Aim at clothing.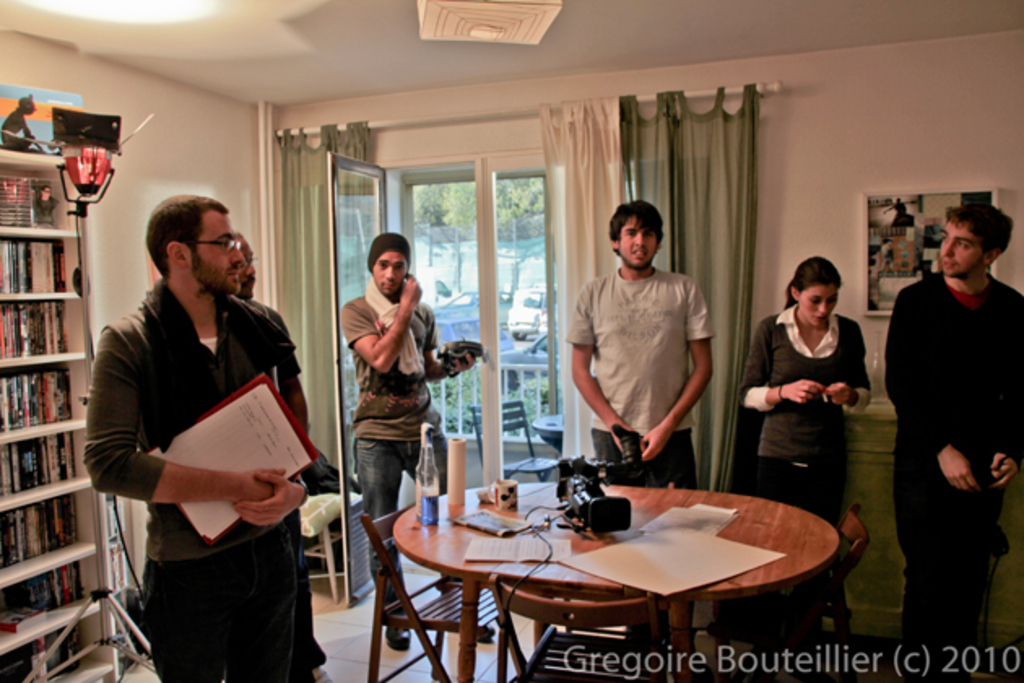
Aimed at {"left": 584, "top": 434, "right": 701, "bottom": 488}.
